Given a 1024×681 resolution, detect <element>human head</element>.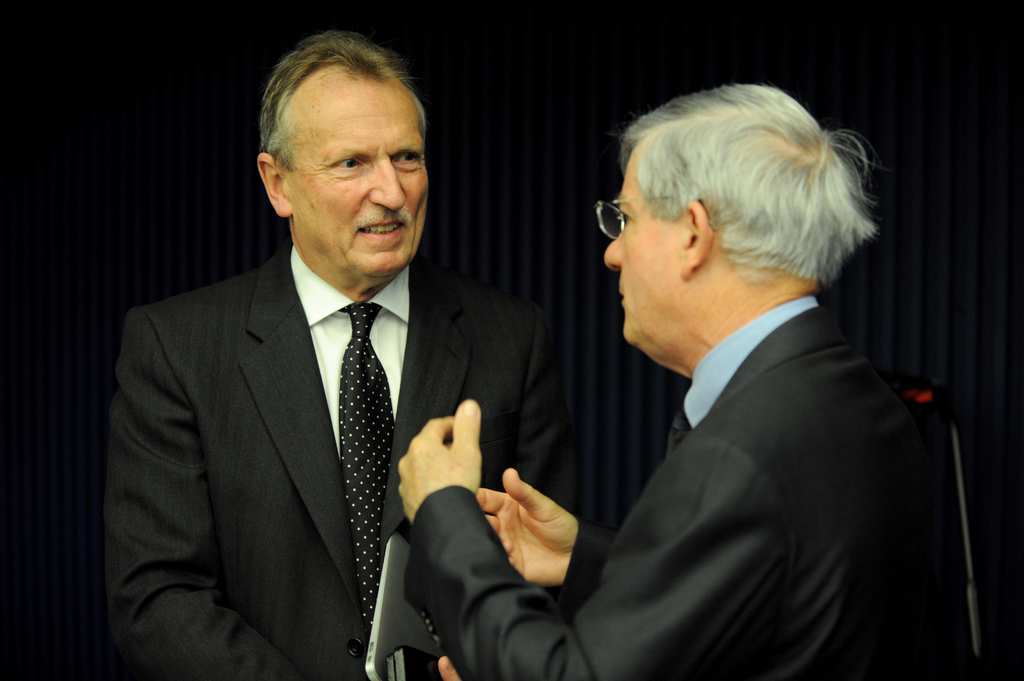
[595,85,870,351].
